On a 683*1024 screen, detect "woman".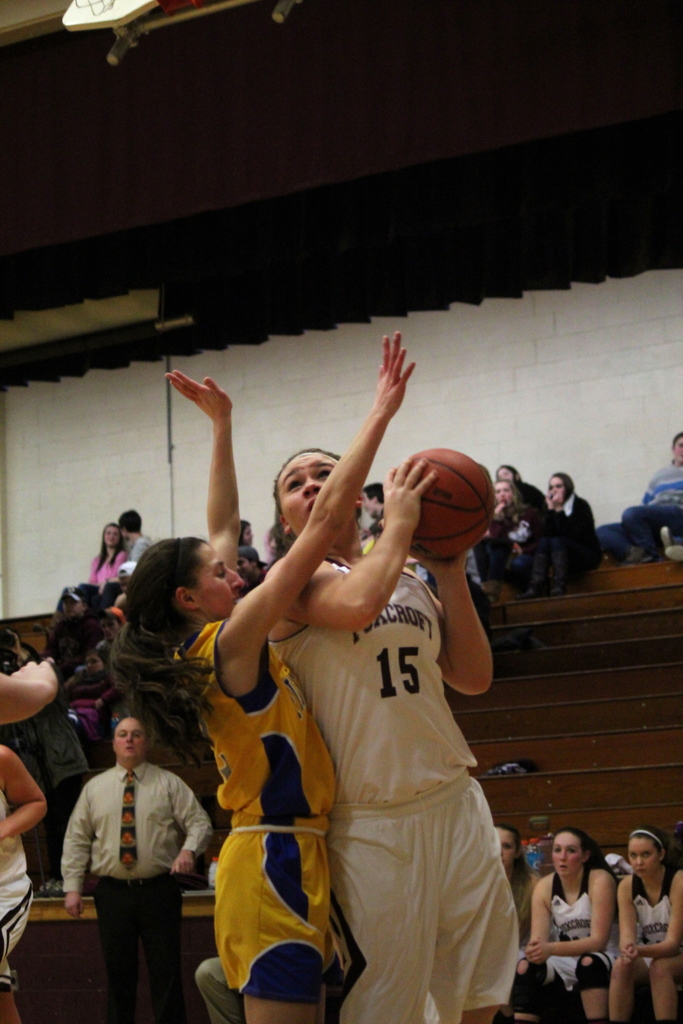
<bbox>475, 479, 535, 583</bbox>.
